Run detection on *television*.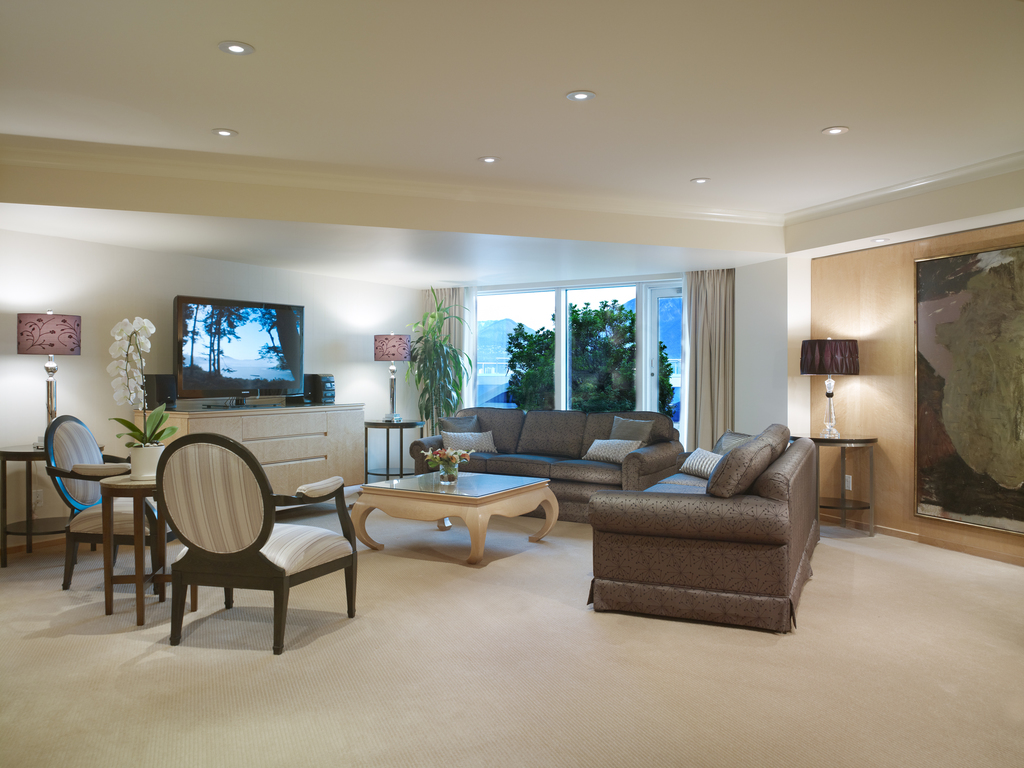
Result: [left=174, top=296, right=303, bottom=408].
